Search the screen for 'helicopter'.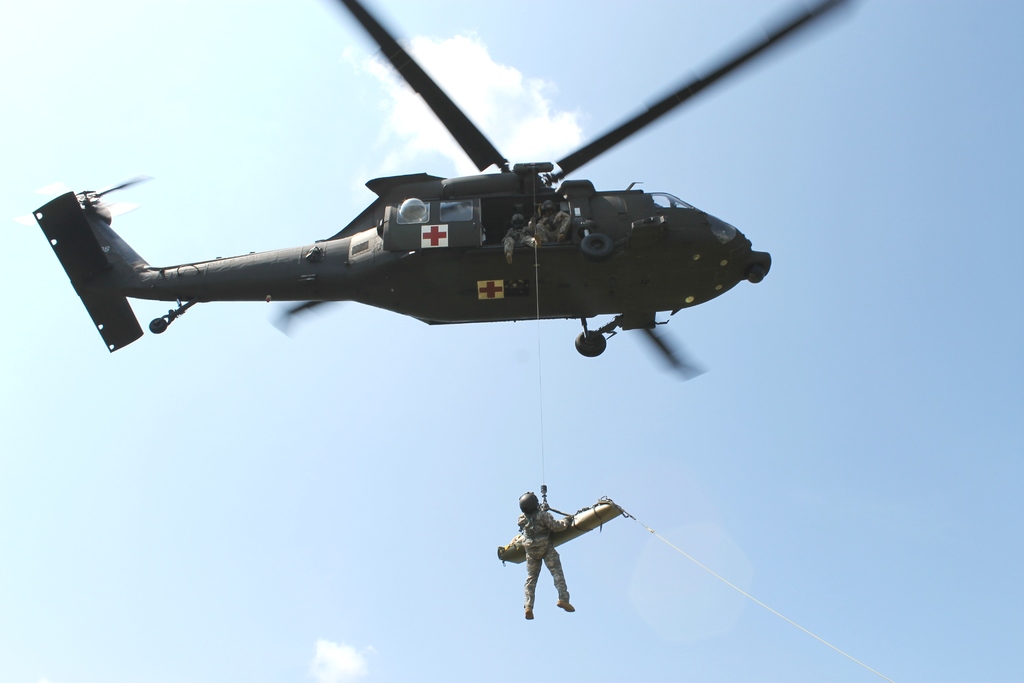
Found at 0,35,842,387.
